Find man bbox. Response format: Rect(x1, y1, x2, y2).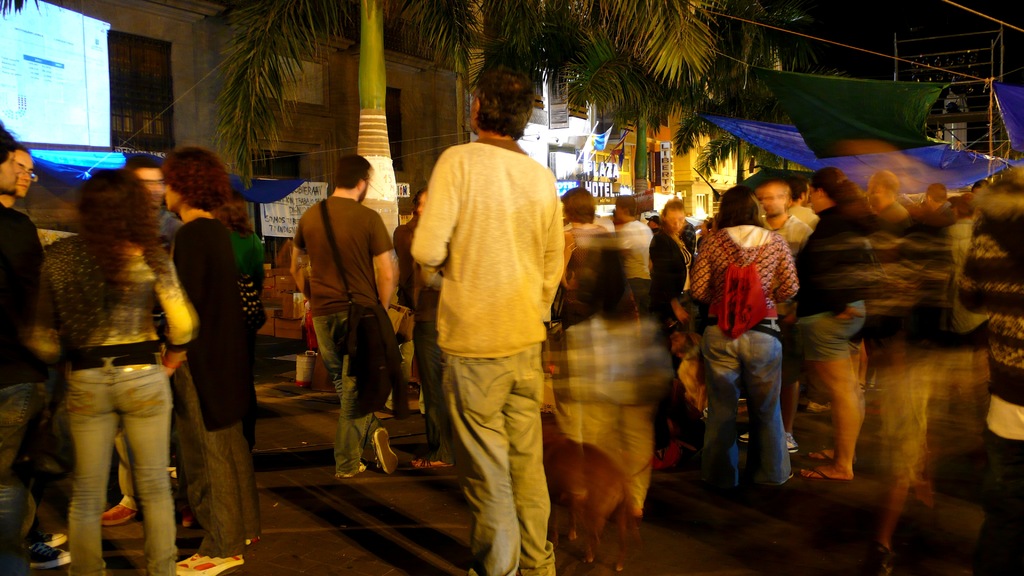
Rect(866, 168, 911, 237).
